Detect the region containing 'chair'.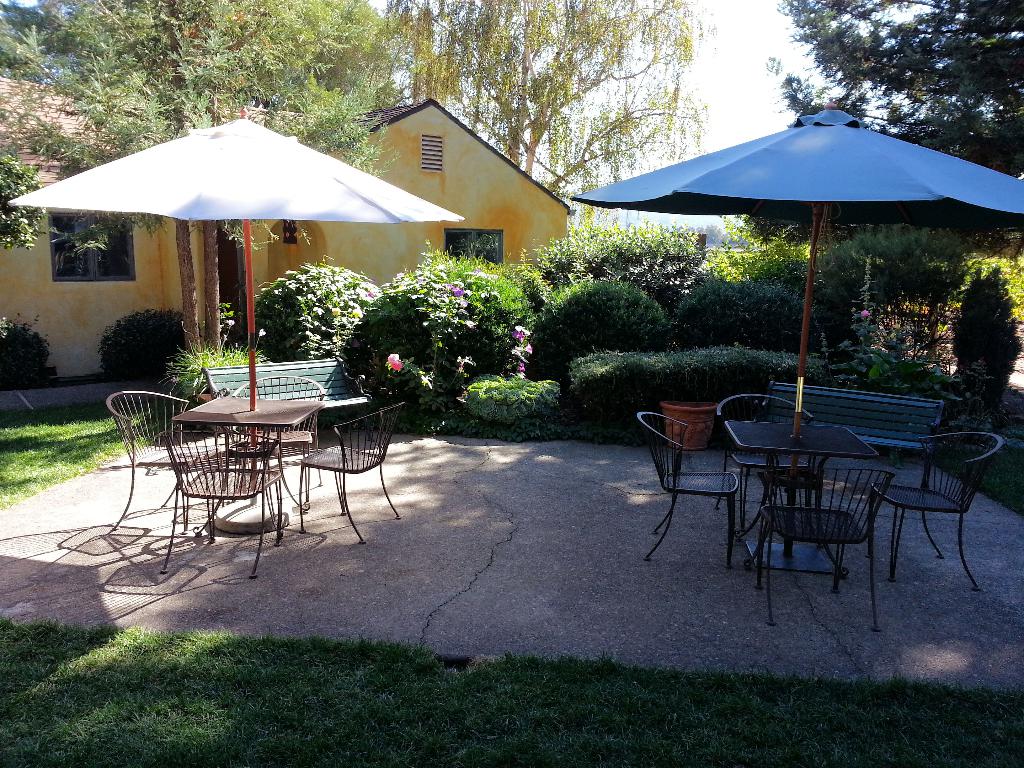
BBox(717, 394, 810, 516).
